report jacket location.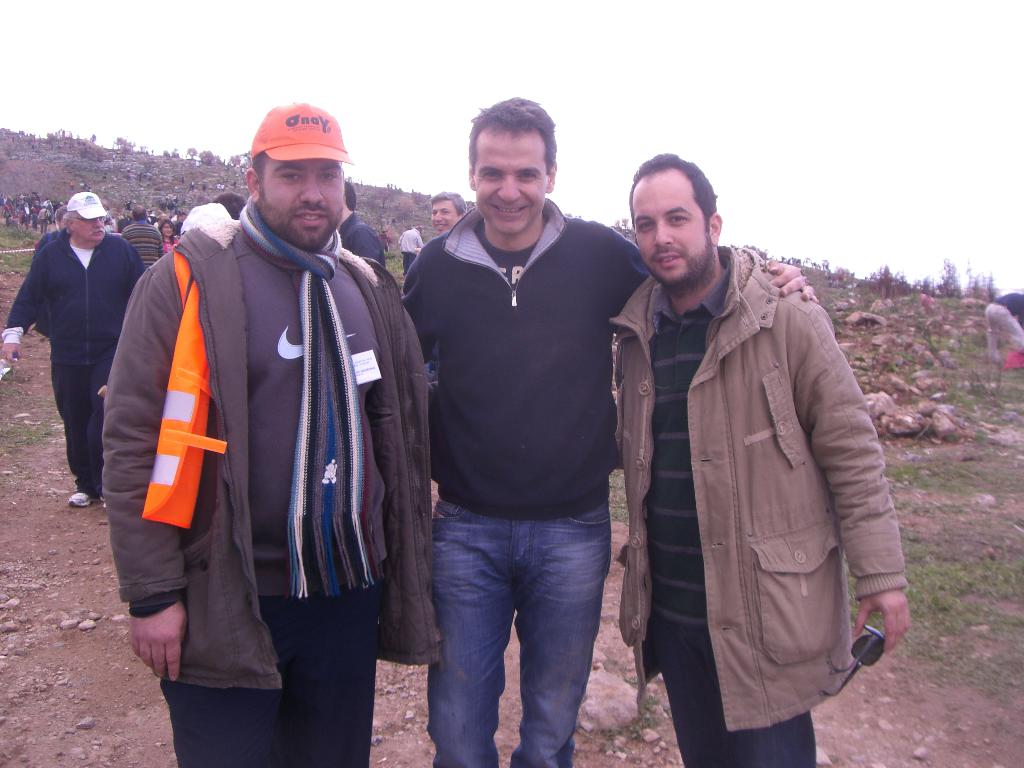
Report: Rect(606, 245, 907, 724).
